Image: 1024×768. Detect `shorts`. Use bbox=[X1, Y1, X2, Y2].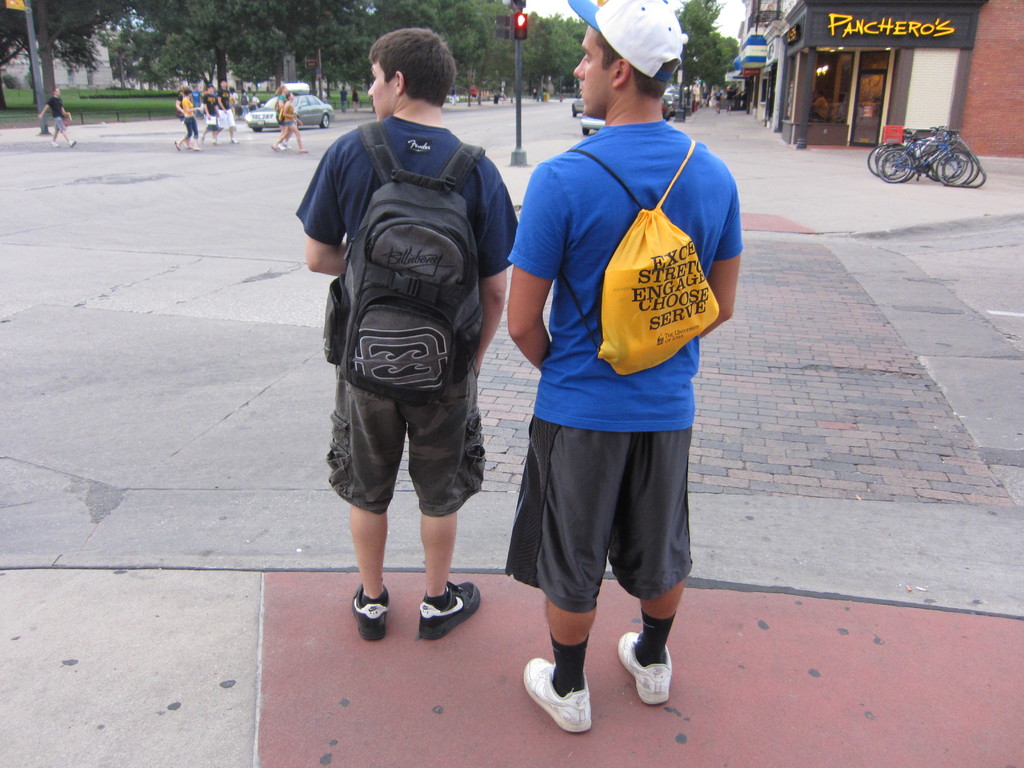
bbox=[530, 422, 703, 607].
